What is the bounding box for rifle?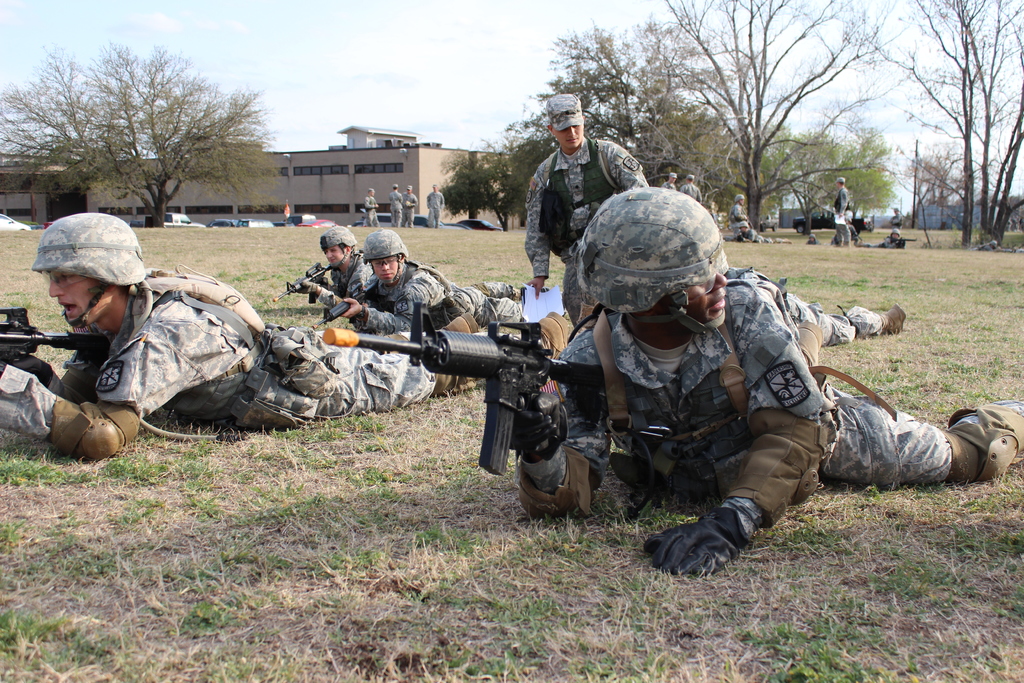
323 300 604 473.
